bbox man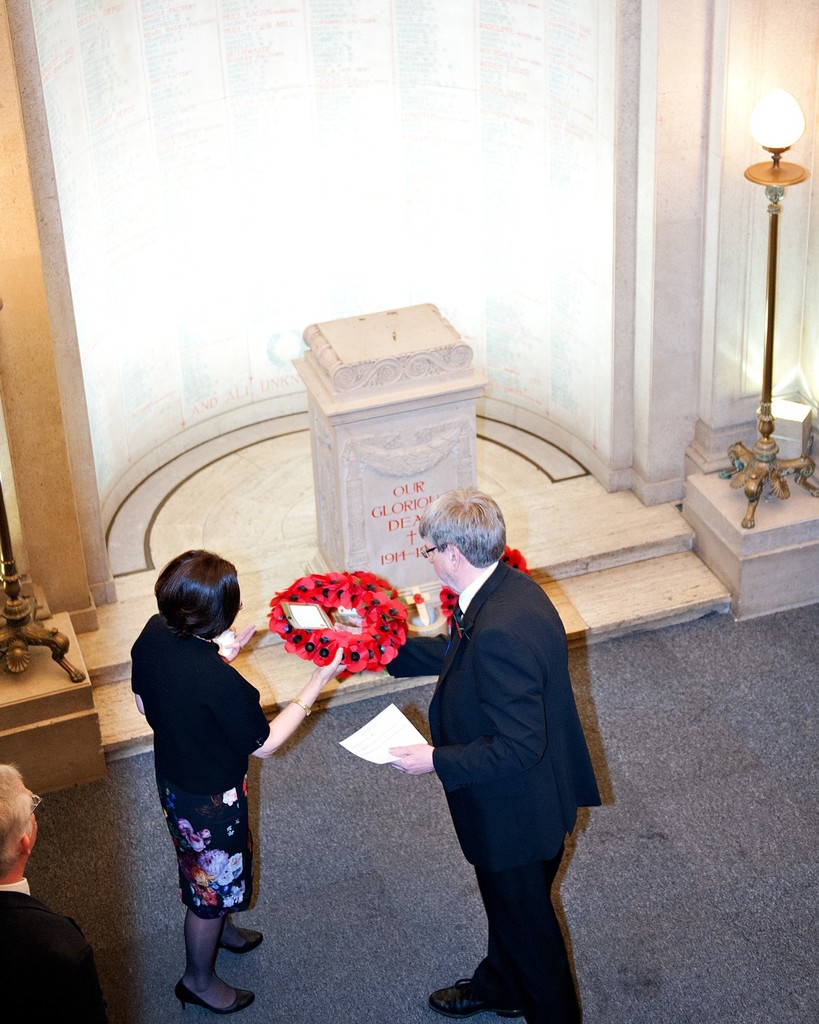
342,494,599,984
